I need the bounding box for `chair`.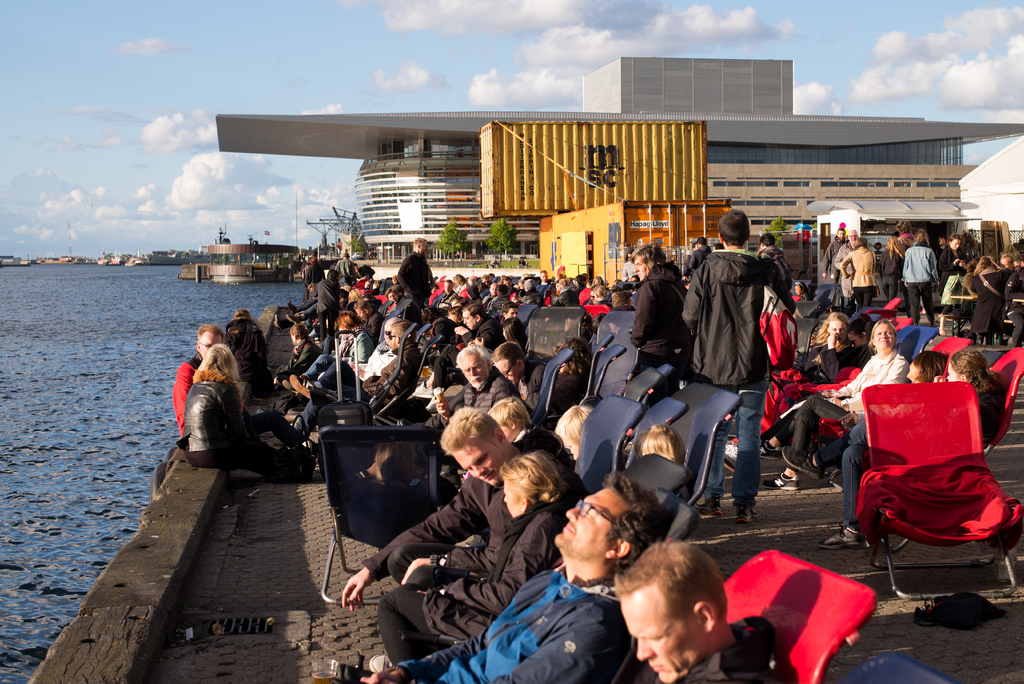
Here it is: [left=790, top=318, right=812, bottom=358].
